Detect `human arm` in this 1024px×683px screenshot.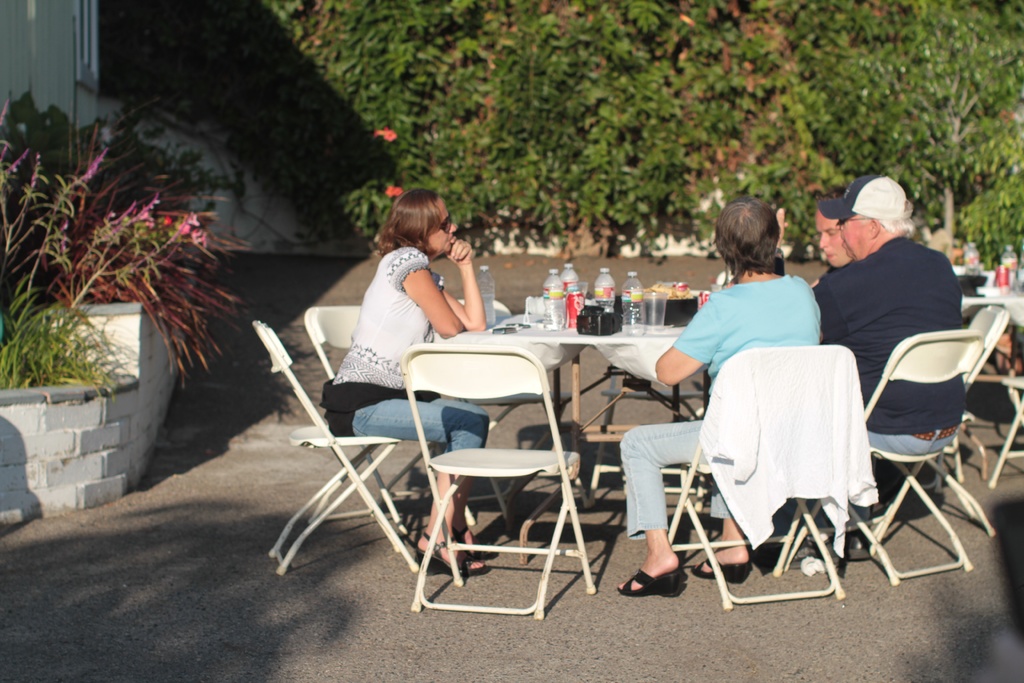
Detection: [x1=774, y1=206, x2=785, y2=270].
